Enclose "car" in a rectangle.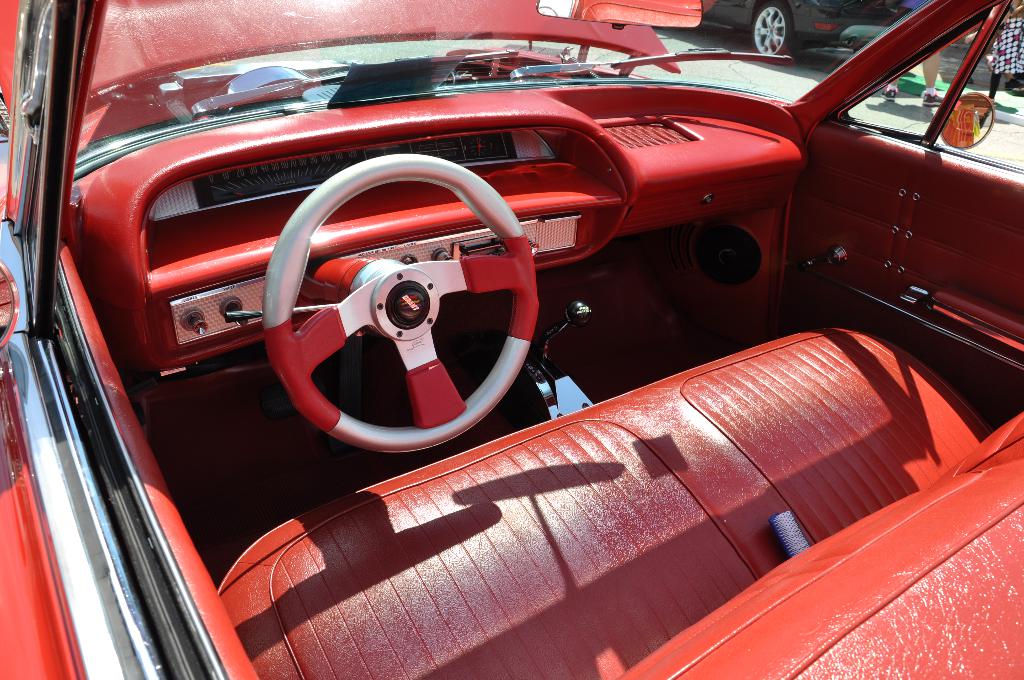
0,0,1023,679.
